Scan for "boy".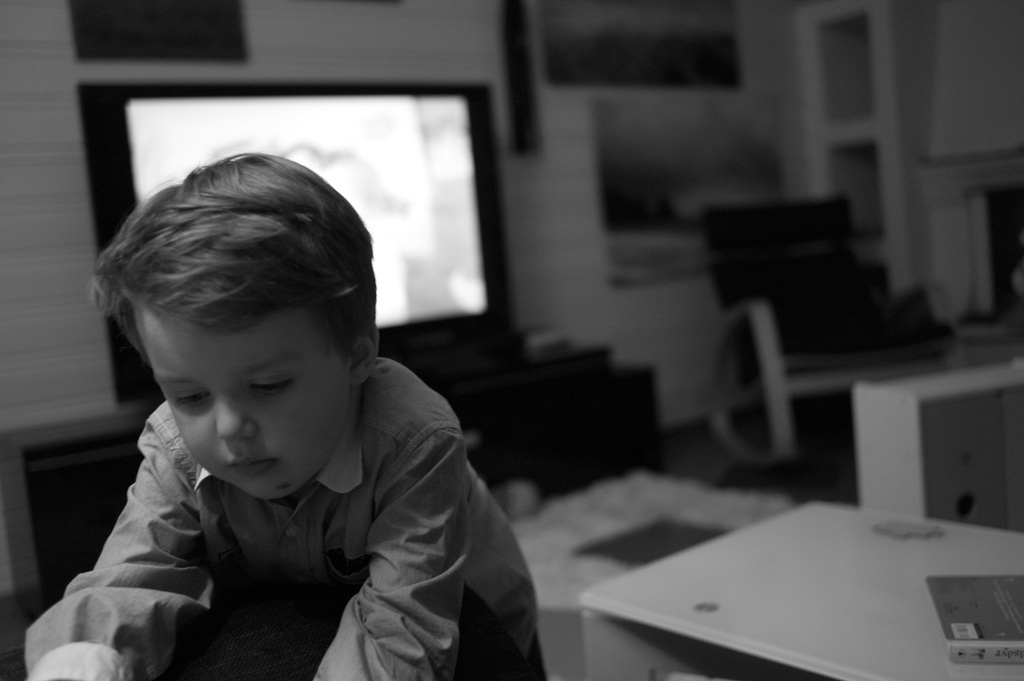
Scan result: (x1=20, y1=153, x2=548, y2=680).
